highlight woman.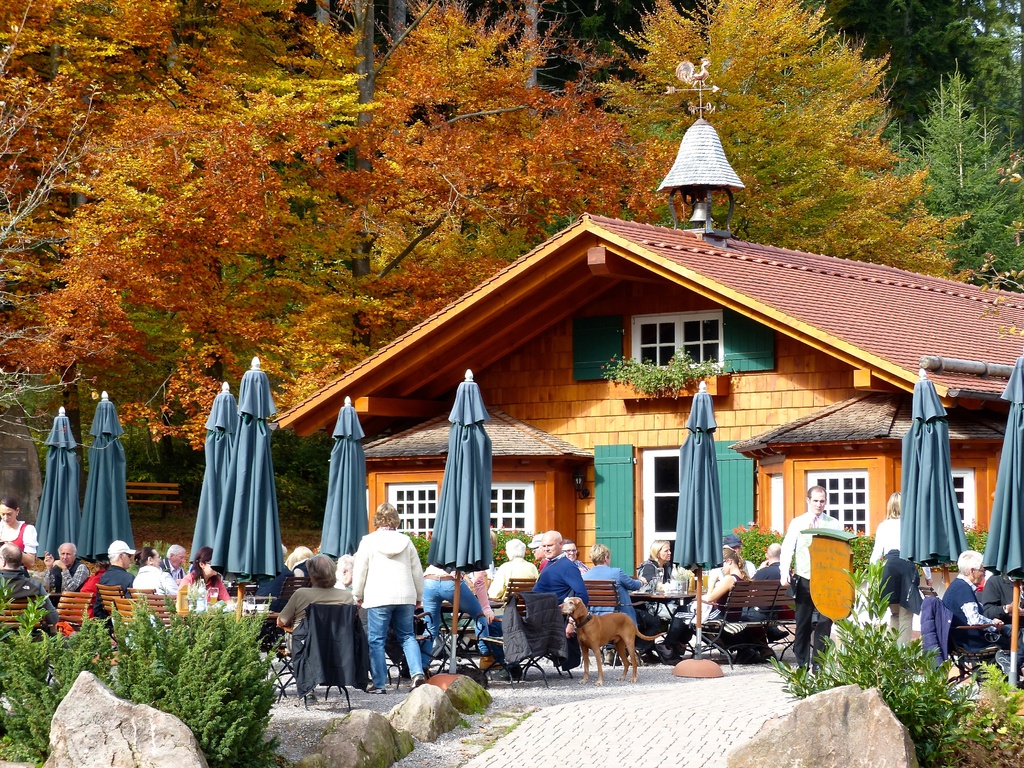
Highlighted region: (left=60, top=555, right=111, bottom=628).
